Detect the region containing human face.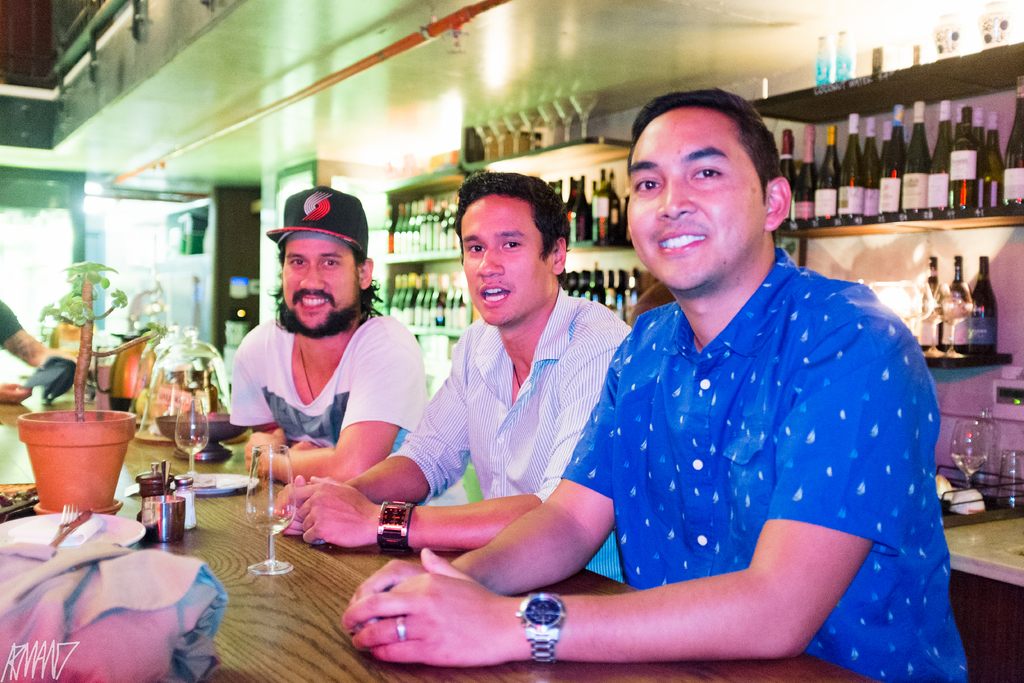
l=459, t=190, r=557, b=325.
